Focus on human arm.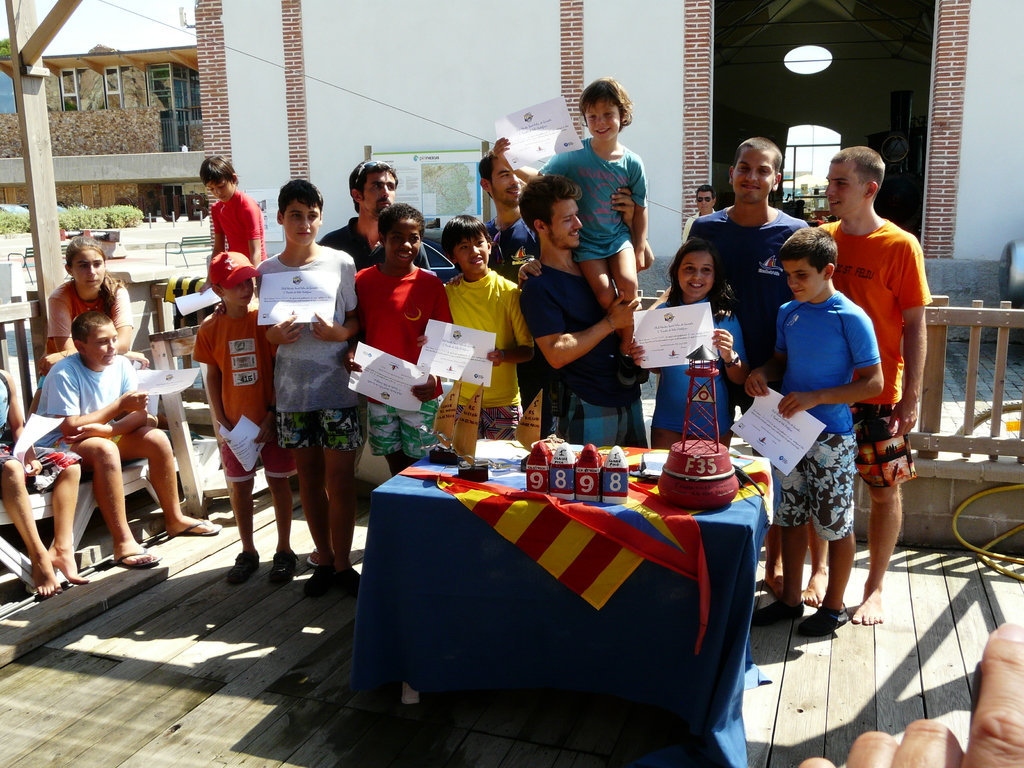
Focused at bbox=[714, 309, 751, 385].
